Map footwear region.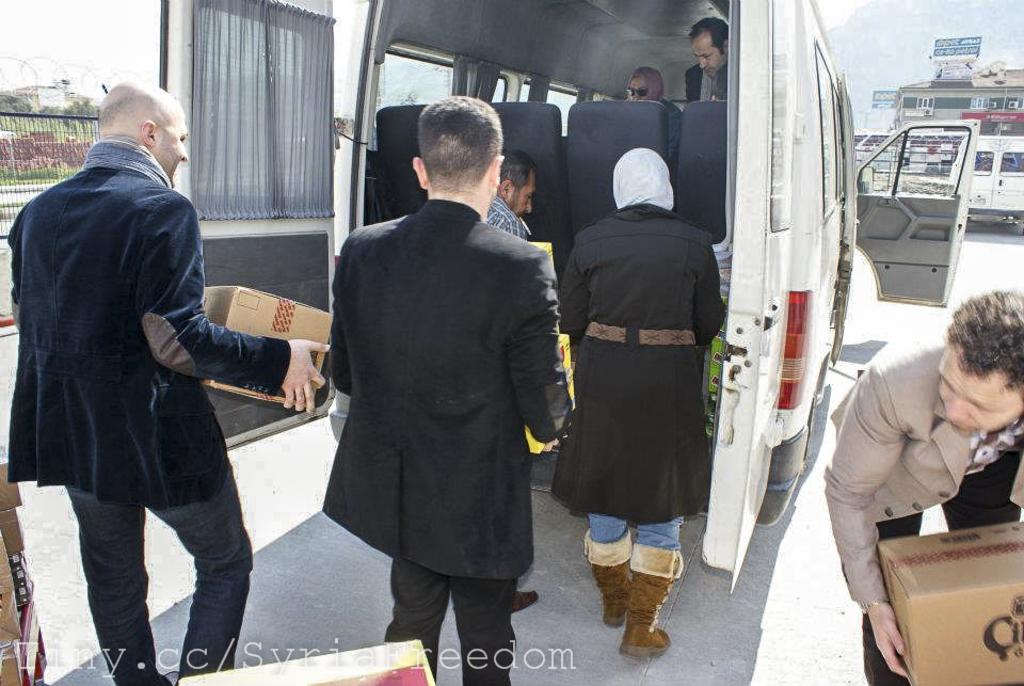
Mapped to 615, 540, 674, 666.
